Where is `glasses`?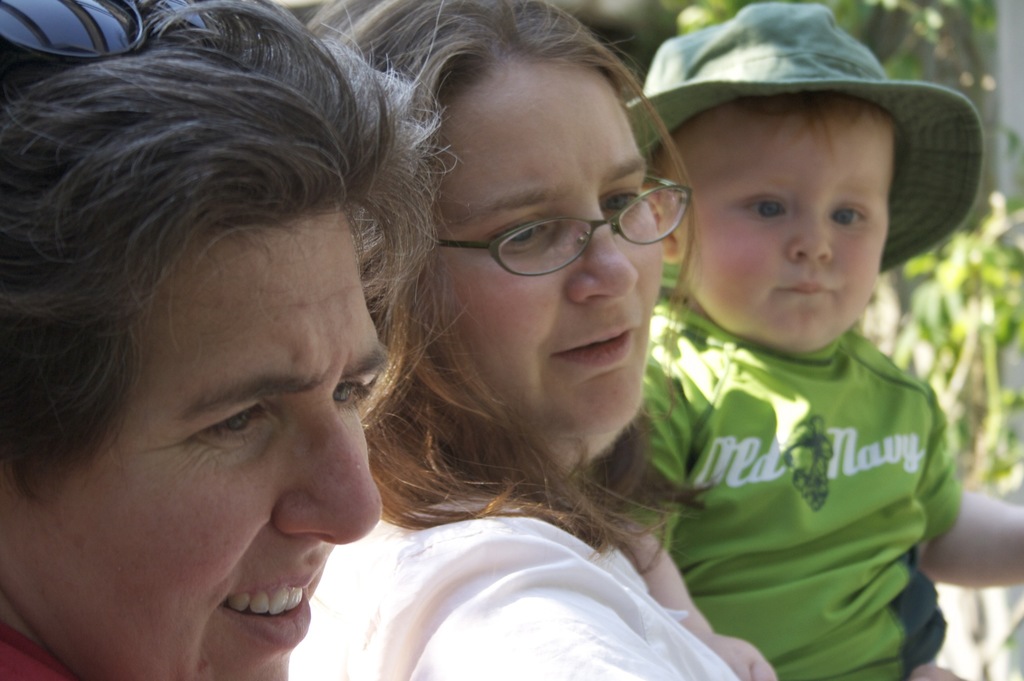
x1=433 y1=169 x2=696 y2=284.
